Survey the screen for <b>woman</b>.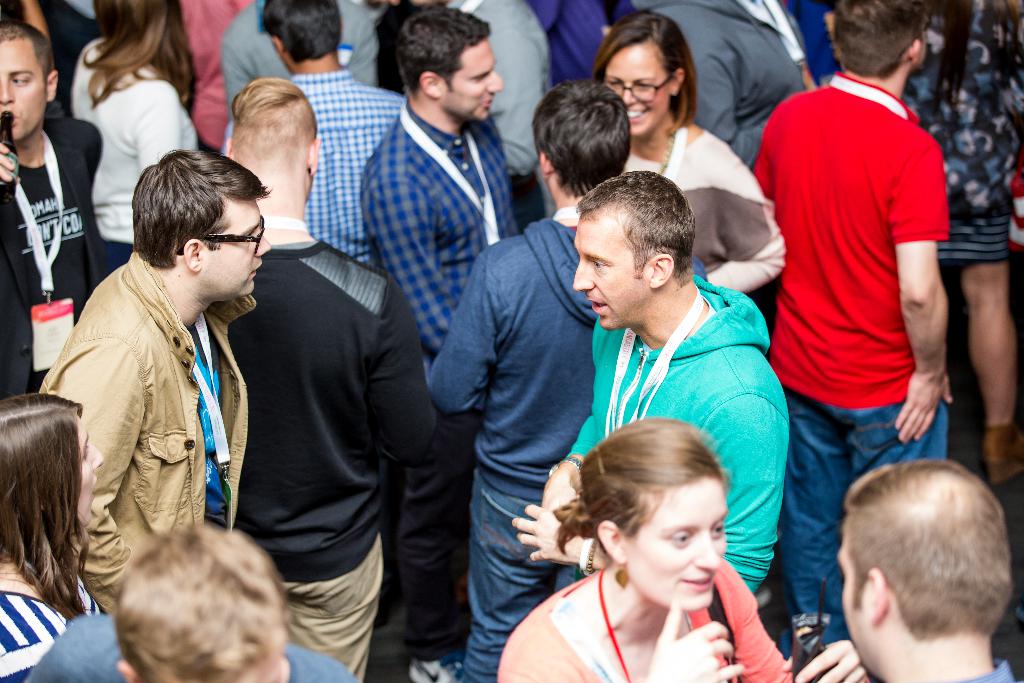
Survey found: left=493, top=415, right=866, bottom=682.
